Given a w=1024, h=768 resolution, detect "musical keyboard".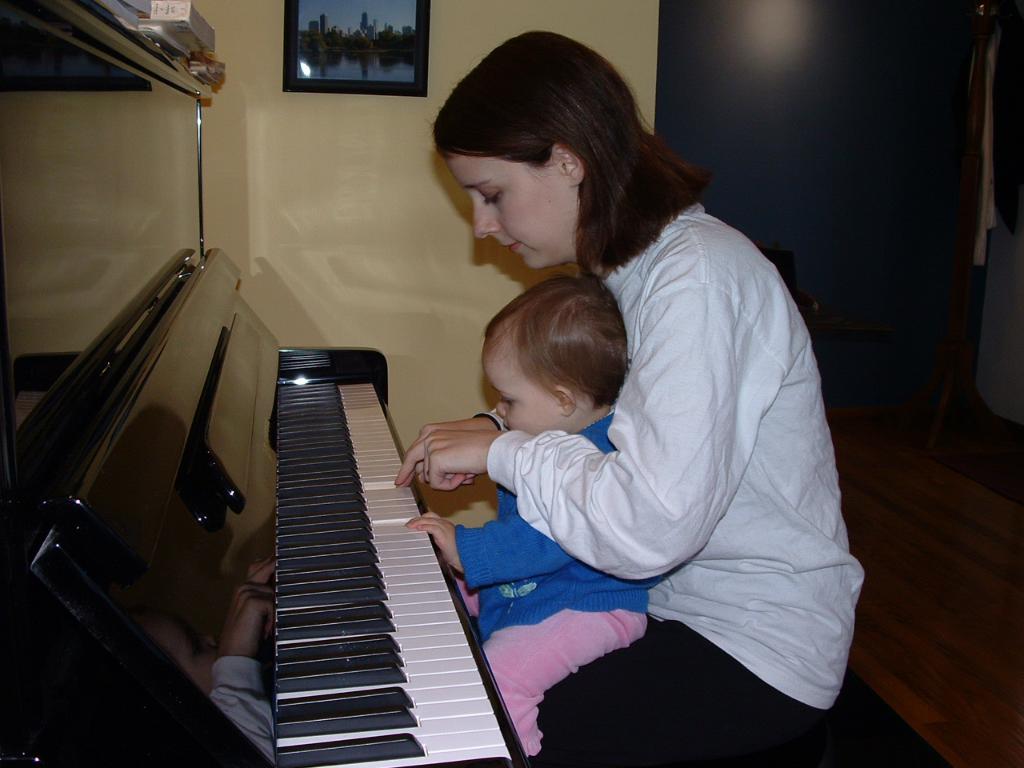
box=[277, 378, 519, 767].
